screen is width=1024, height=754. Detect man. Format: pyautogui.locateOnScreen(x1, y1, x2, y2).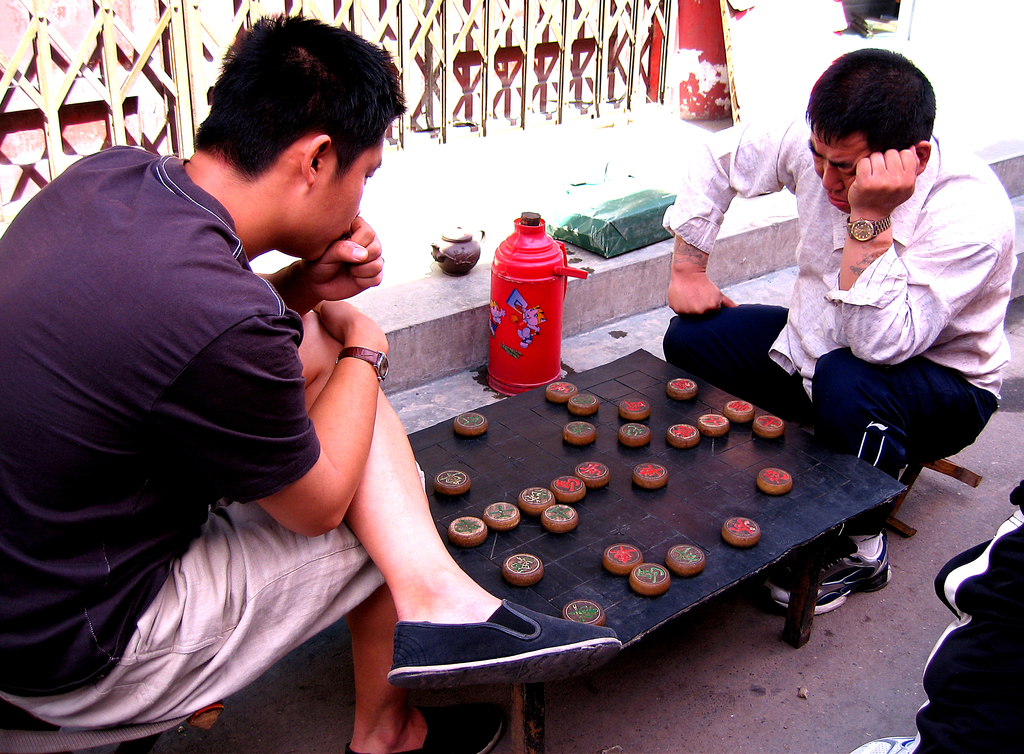
pyautogui.locateOnScreen(660, 46, 1008, 616).
